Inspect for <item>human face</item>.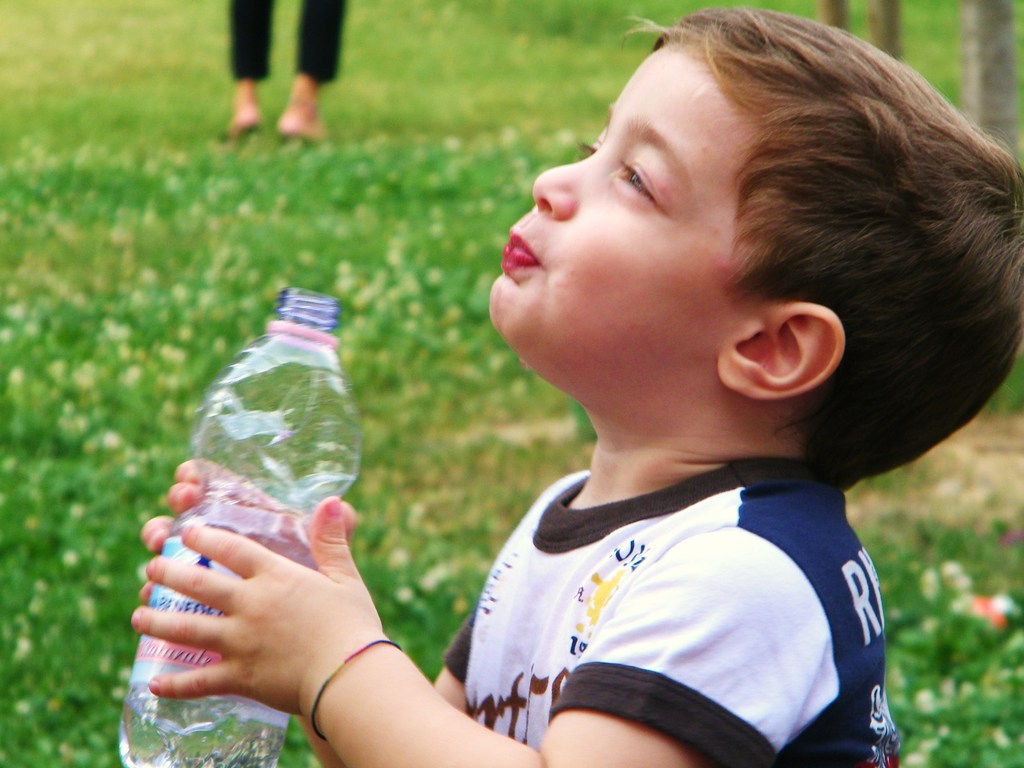
Inspection: x1=477 y1=33 x2=753 y2=384.
